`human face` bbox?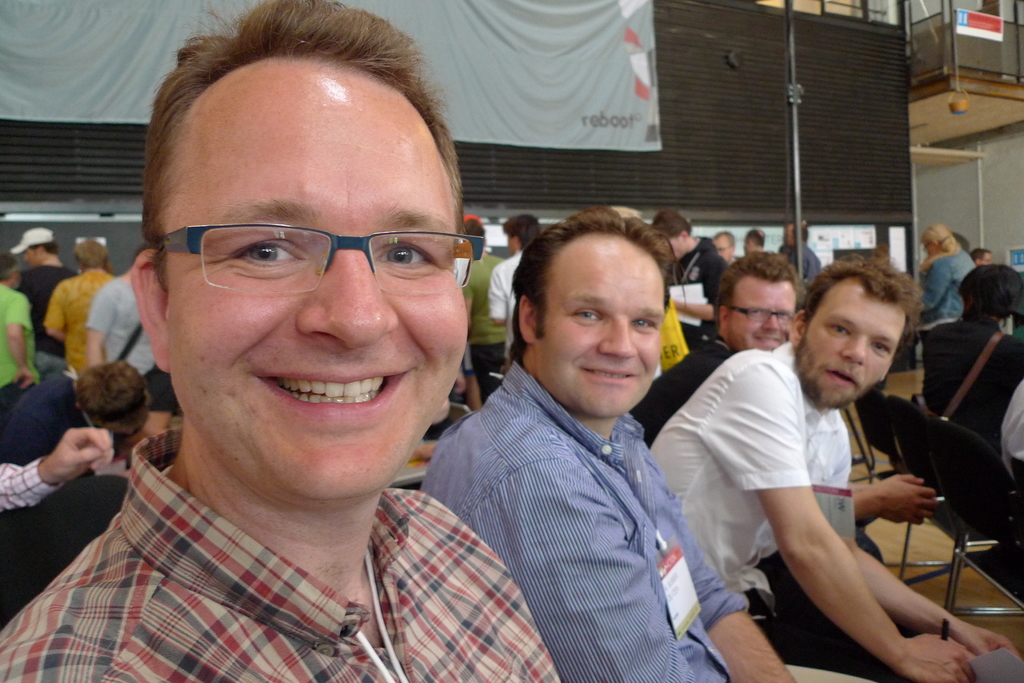
<region>538, 227, 670, 421</region>
